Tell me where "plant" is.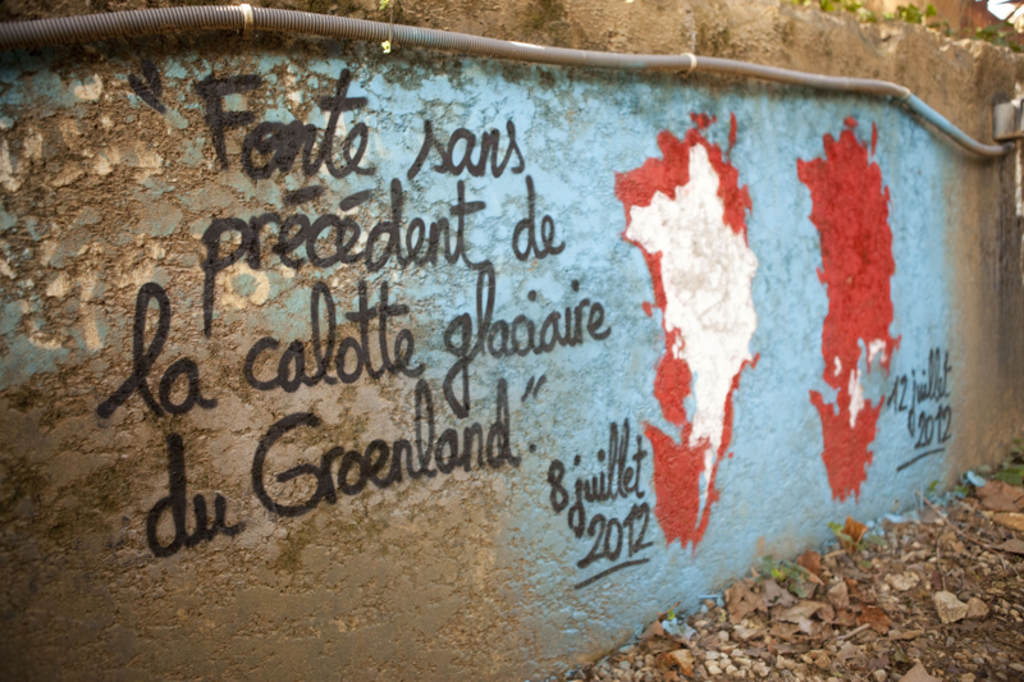
"plant" is at locate(756, 554, 808, 585).
